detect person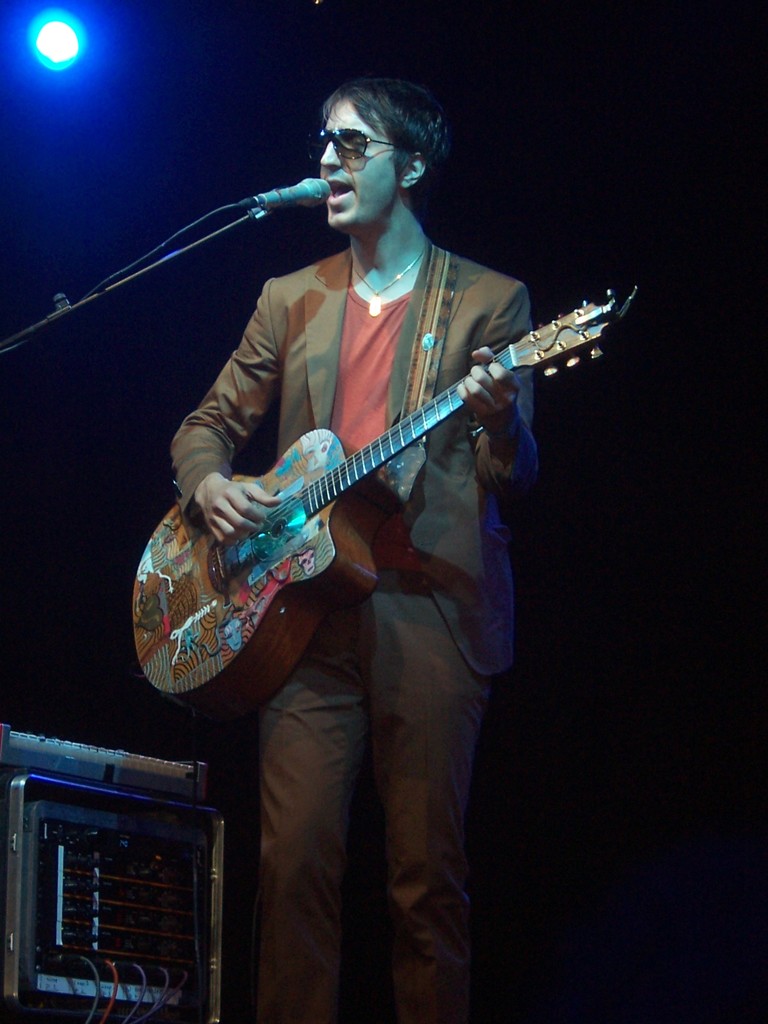
bbox=(141, 106, 554, 792)
